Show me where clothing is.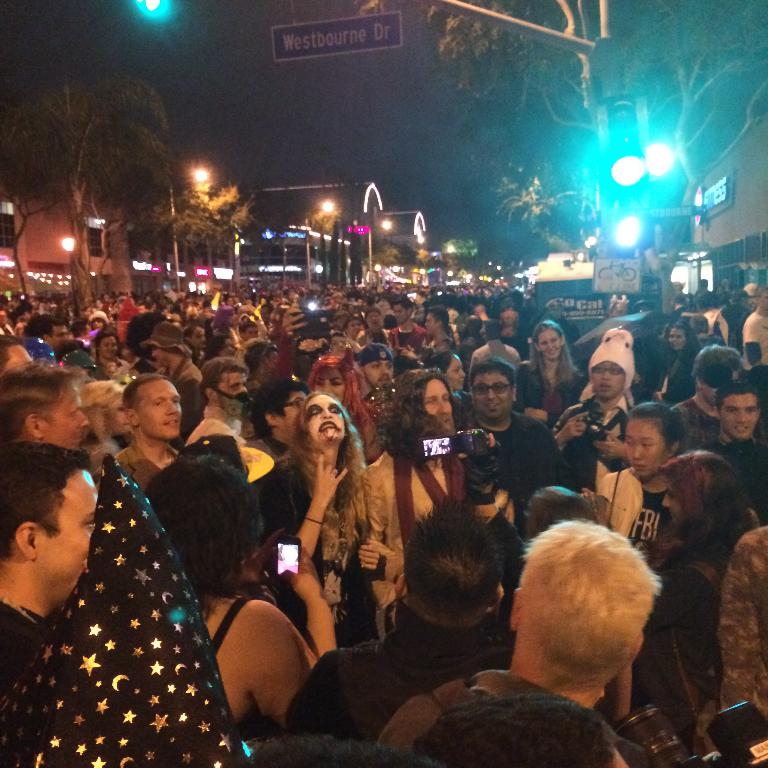
clothing is at (742,308,767,368).
